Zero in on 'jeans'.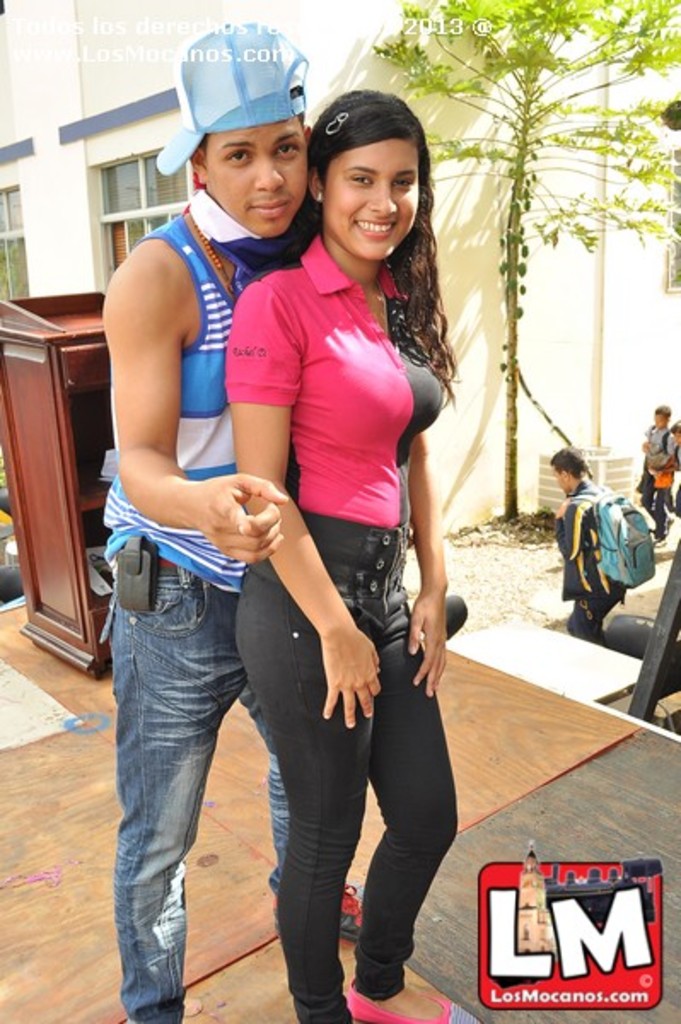
Zeroed in: crop(97, 565, 326, 1005).
